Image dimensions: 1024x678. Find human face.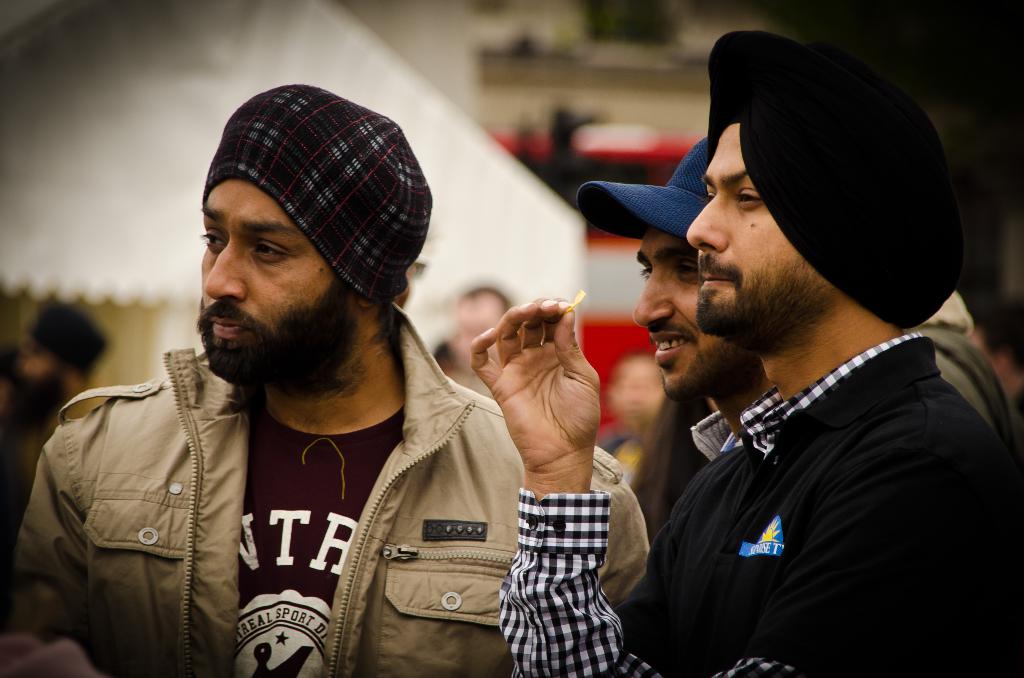
<bbox>634, 221, 748, 393</bbox>.
